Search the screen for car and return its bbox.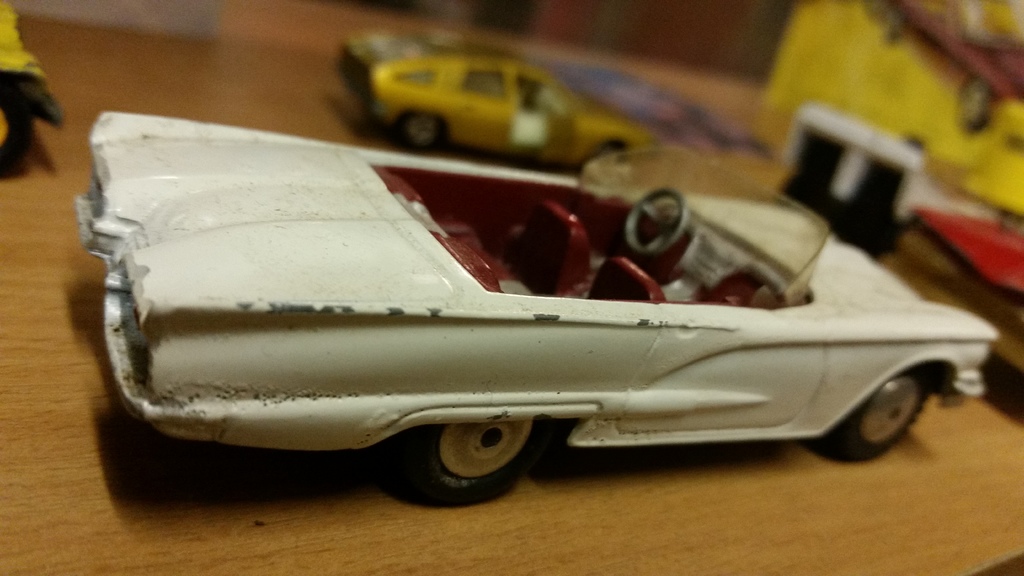
Found: region(60, 132, 987, 504).
